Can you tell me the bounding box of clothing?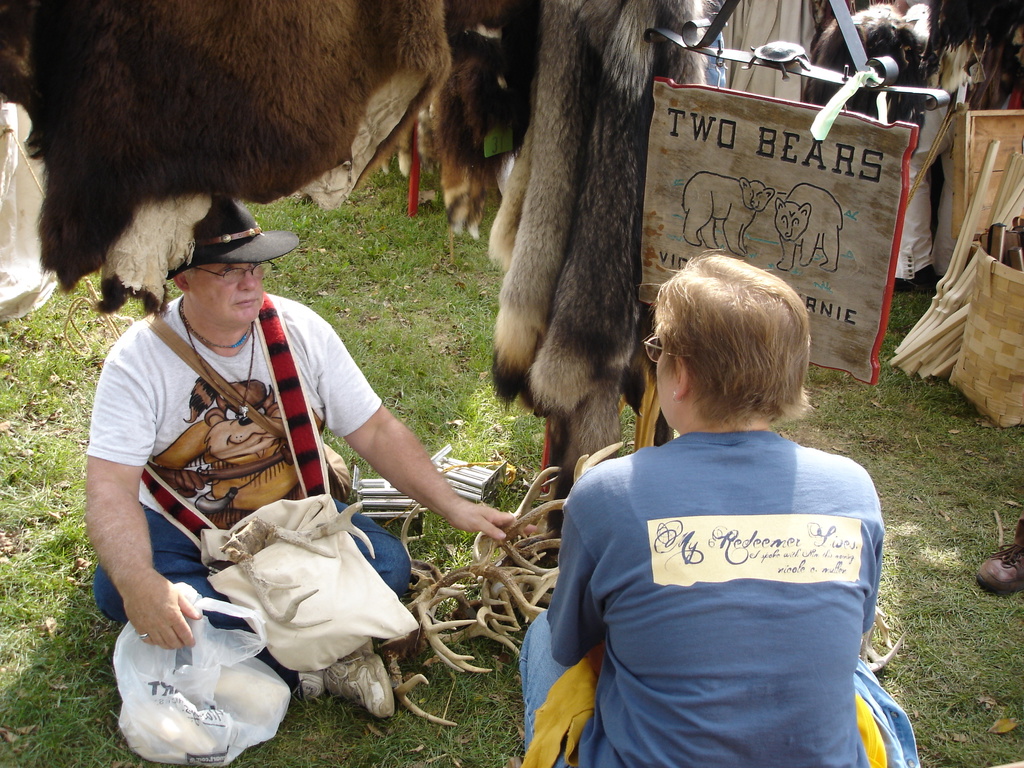
(69,289,394,660).
